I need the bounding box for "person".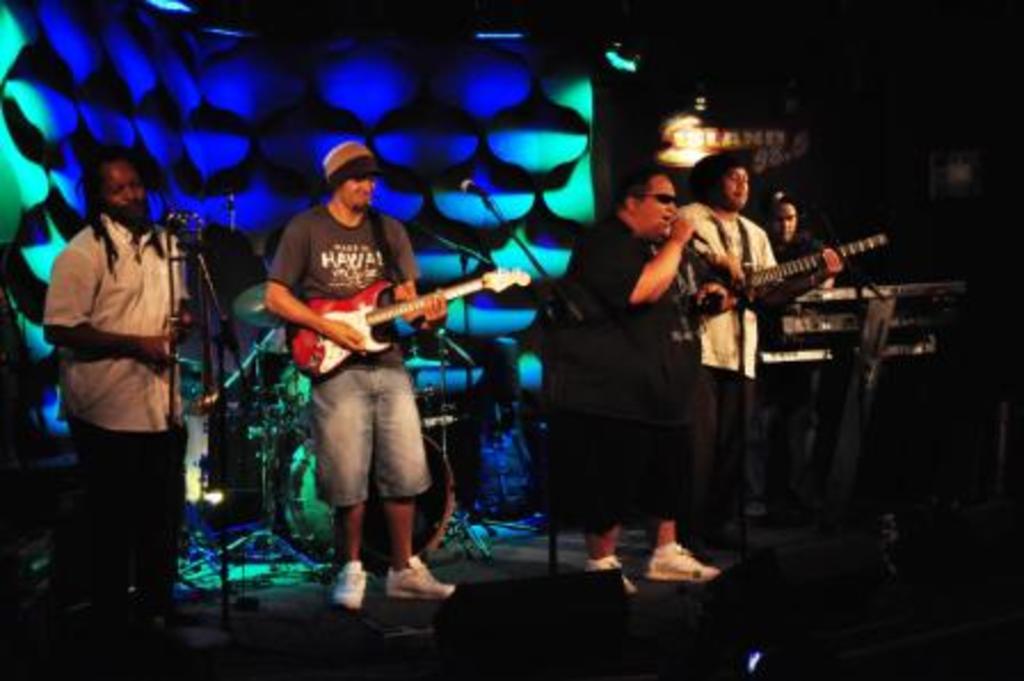
Here it is: l=549, t=162, r=720, b=594.
